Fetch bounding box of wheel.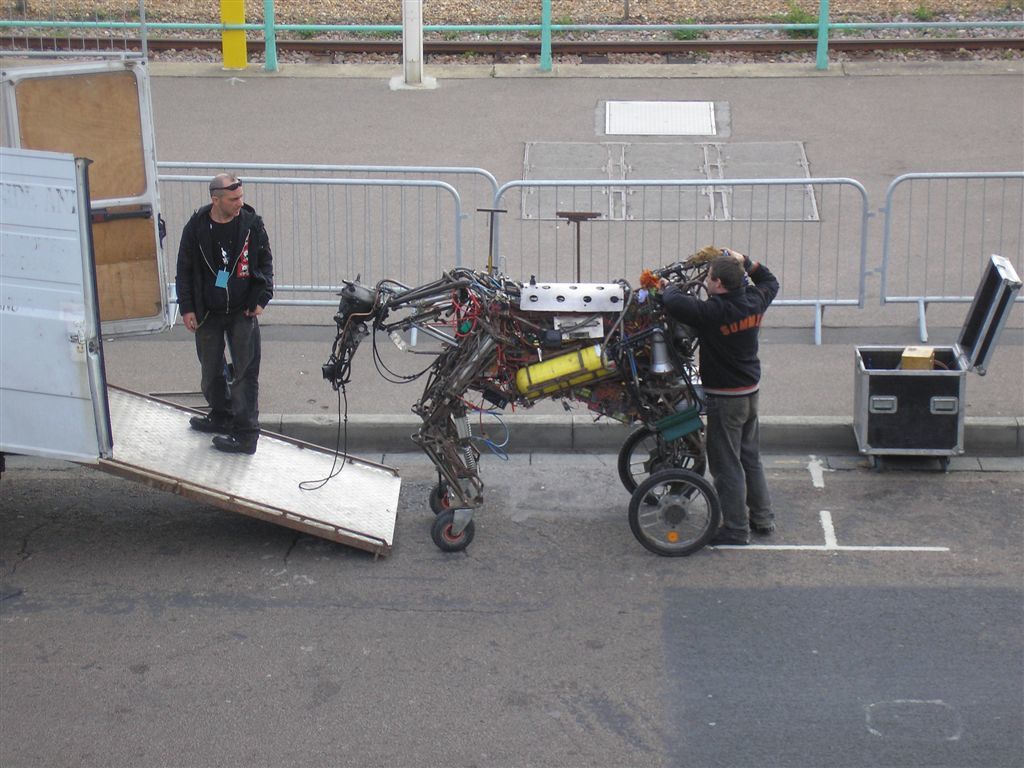
Bbox: bbox=[431, 480, 466, 514].
